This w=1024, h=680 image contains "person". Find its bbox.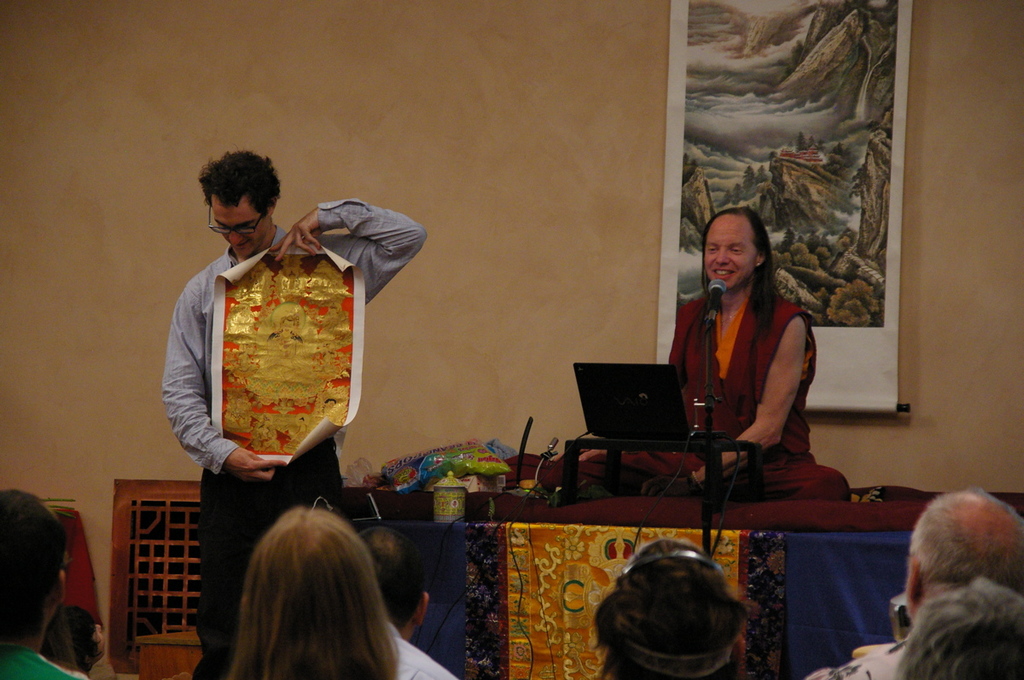
799:485:1023:679.
